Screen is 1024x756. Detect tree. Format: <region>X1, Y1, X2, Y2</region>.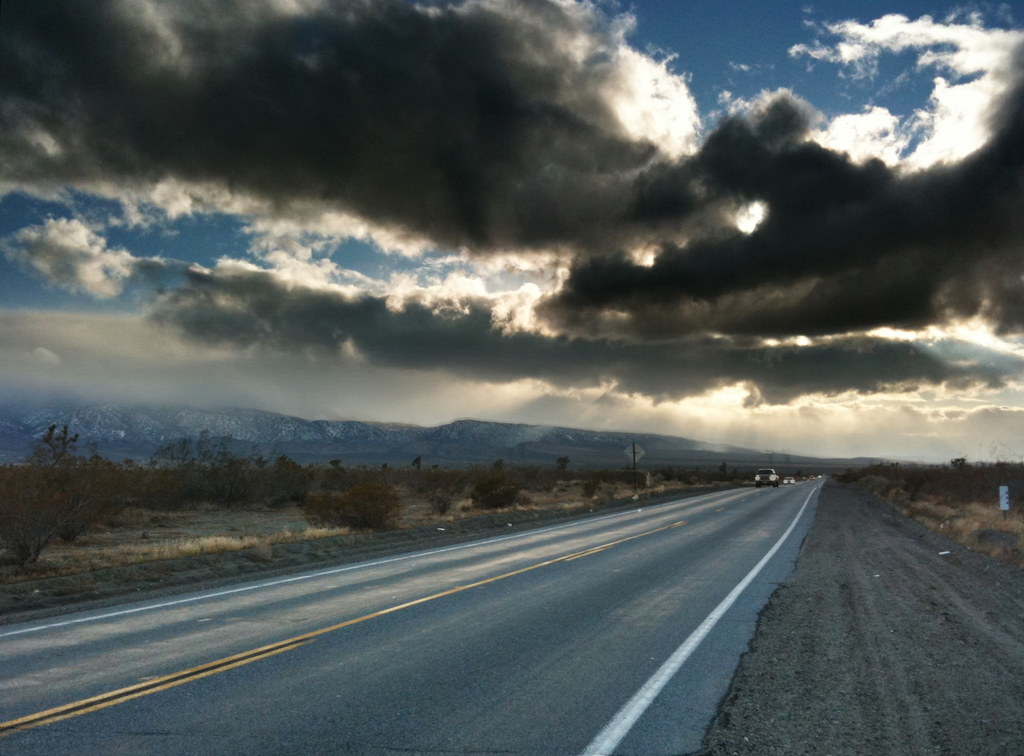
<region>547, 447, 575, 477</region>.
